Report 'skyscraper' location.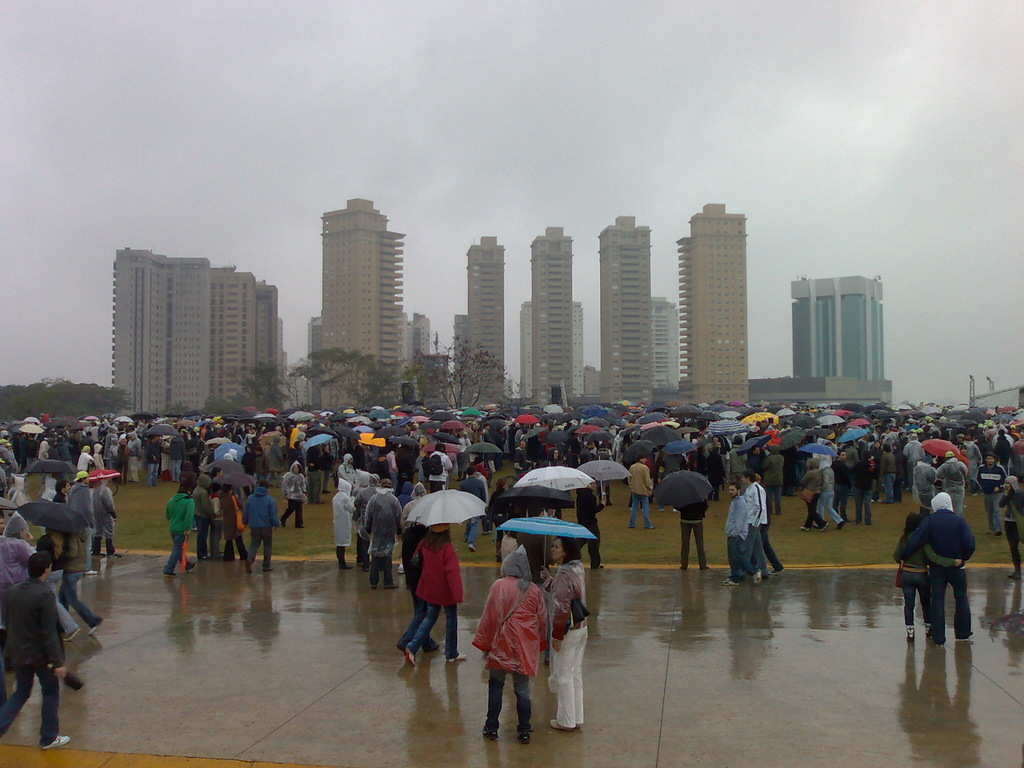
Report: locate(521, 301, 595, 404).
